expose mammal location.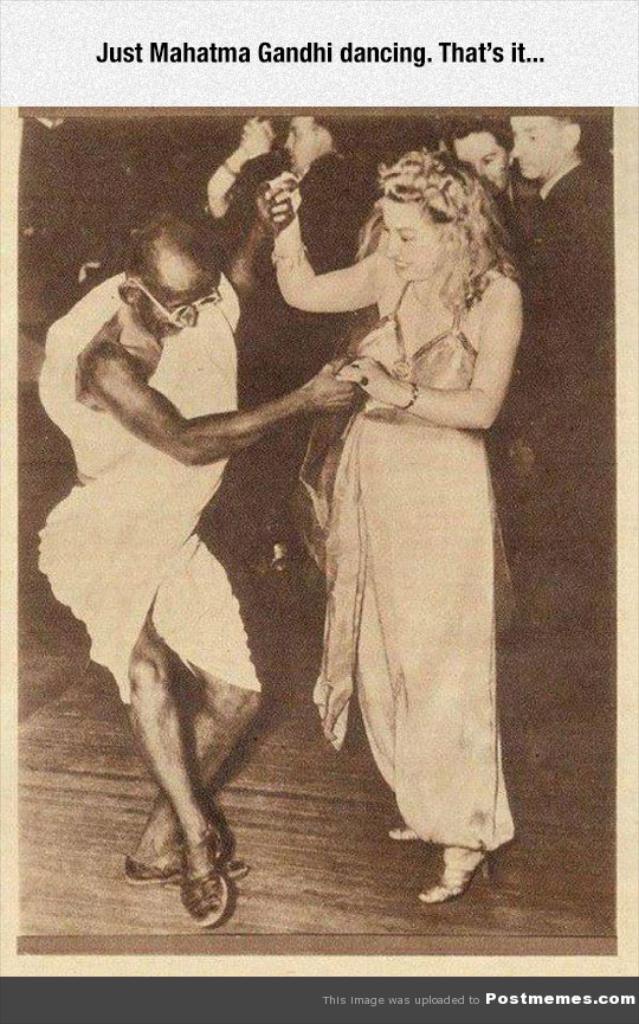
Exposed at locate(482, 104, 618, 645).
